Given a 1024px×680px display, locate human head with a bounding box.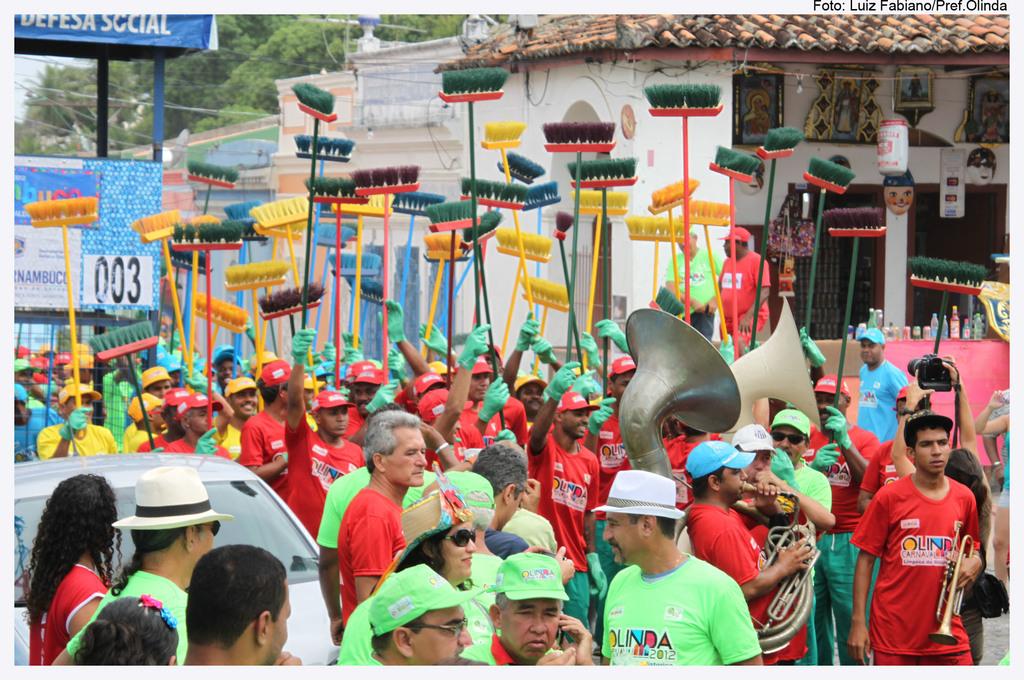
Located: locate(769, 407, 811, 464).
